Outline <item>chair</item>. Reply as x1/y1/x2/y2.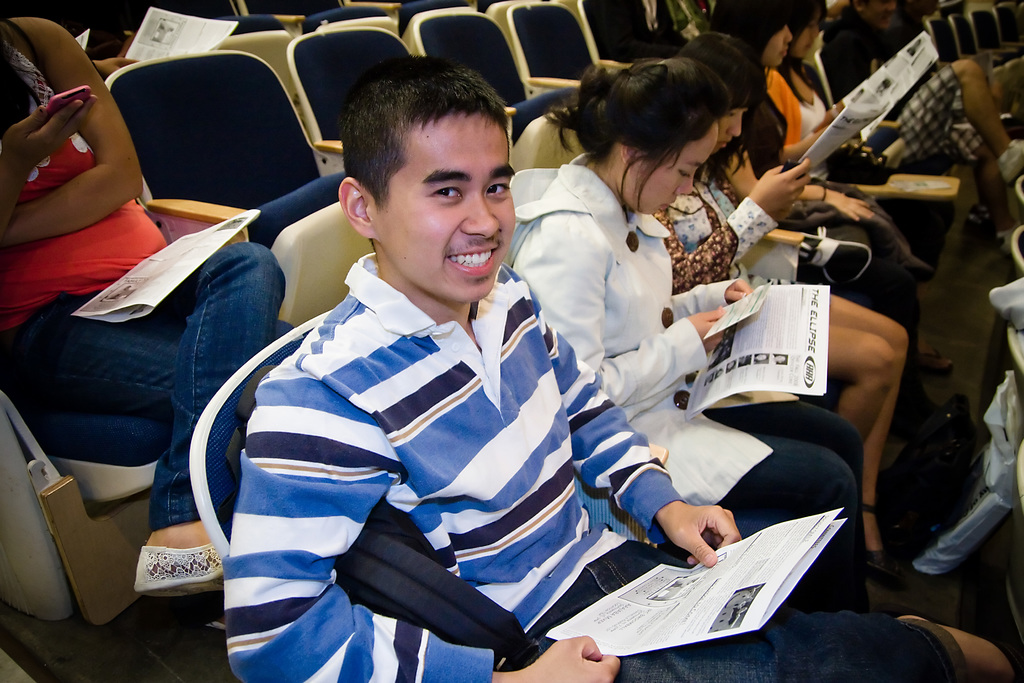
566/0/676/73.
